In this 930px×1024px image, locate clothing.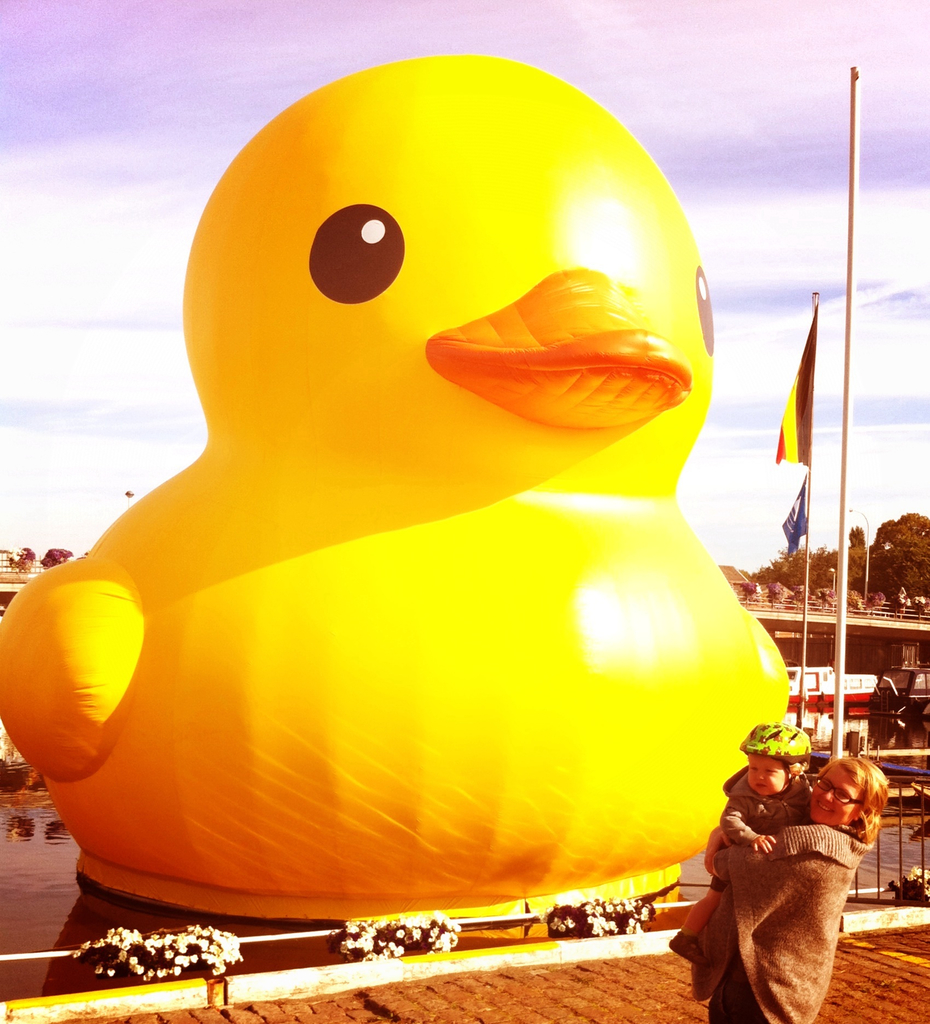
Bounding box: (692, 753, 888, 1018).
